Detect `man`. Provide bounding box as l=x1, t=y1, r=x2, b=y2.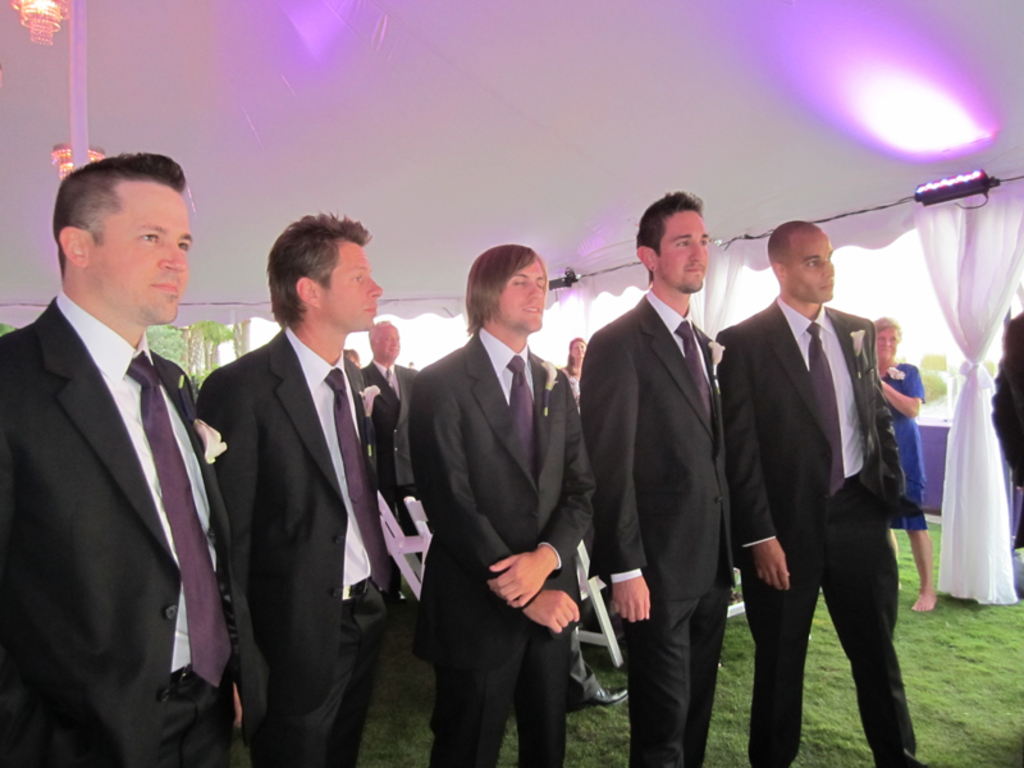
l=723, t=201, r=929, b=767.
